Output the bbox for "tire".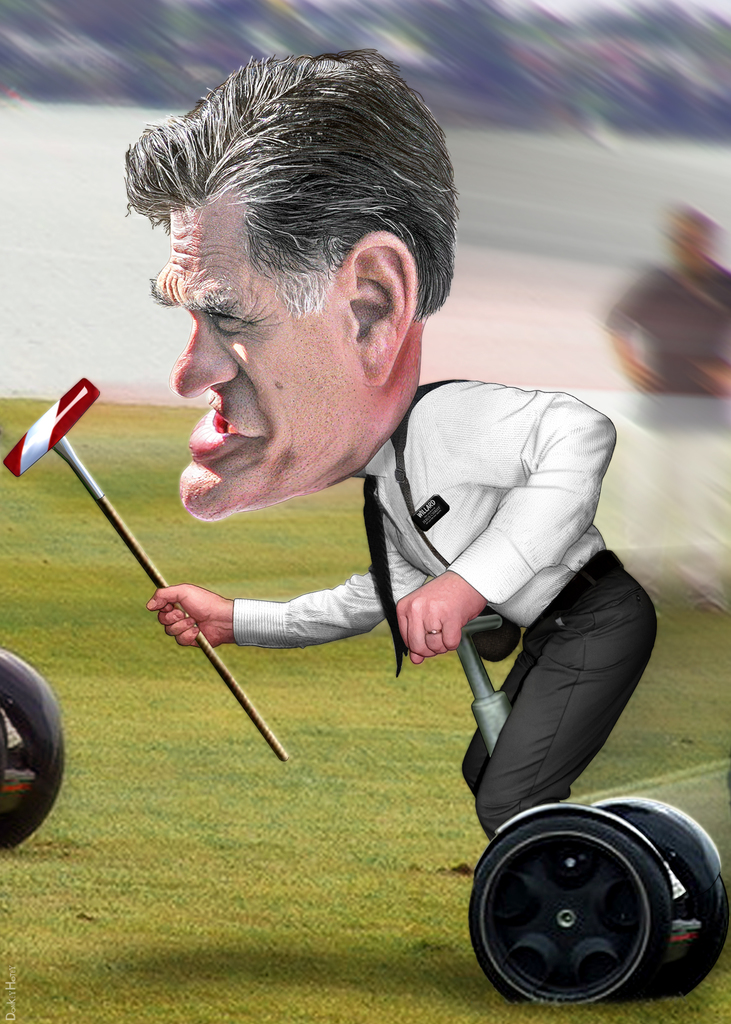
x1=617 y1=812 x2=728 y2=1000.
